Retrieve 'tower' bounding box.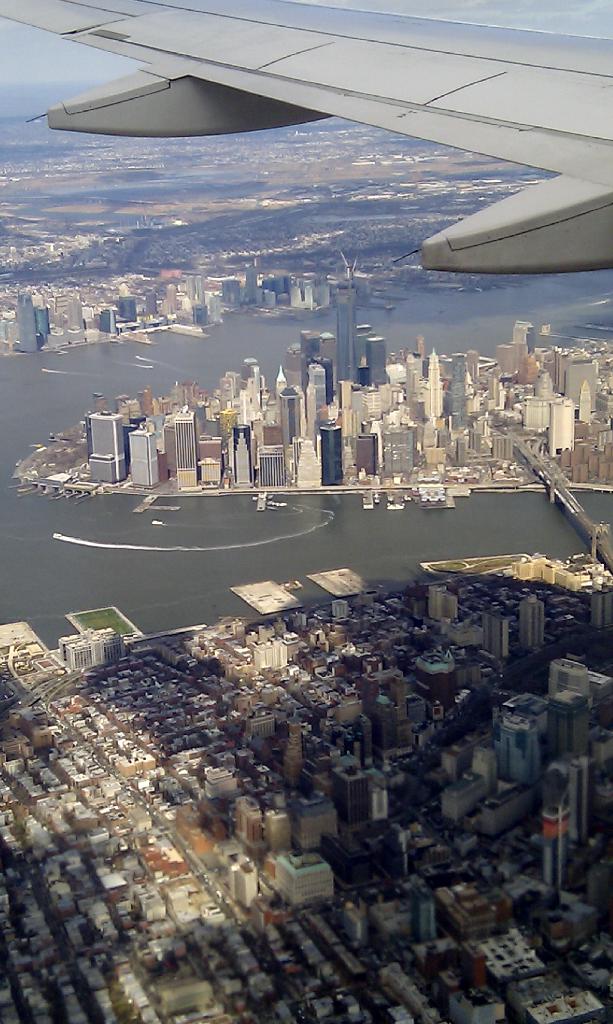
Bounding box: 306/364/326/438.
